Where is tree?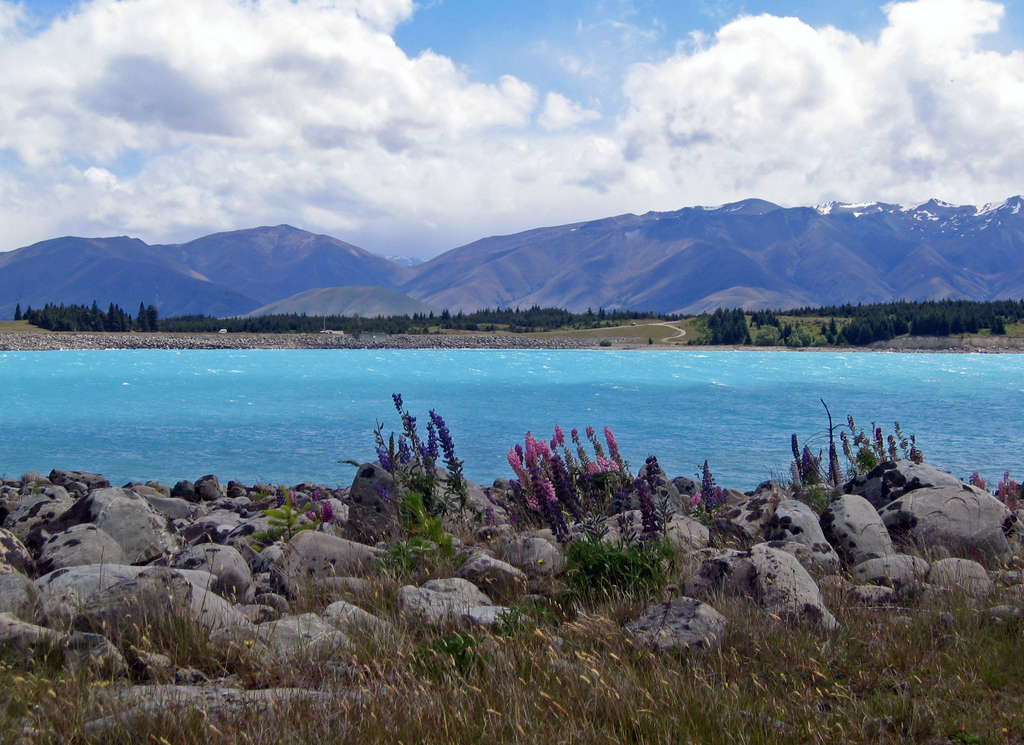
{"left": 10, "top": 297, "right": 160, "bottom": 335}.
